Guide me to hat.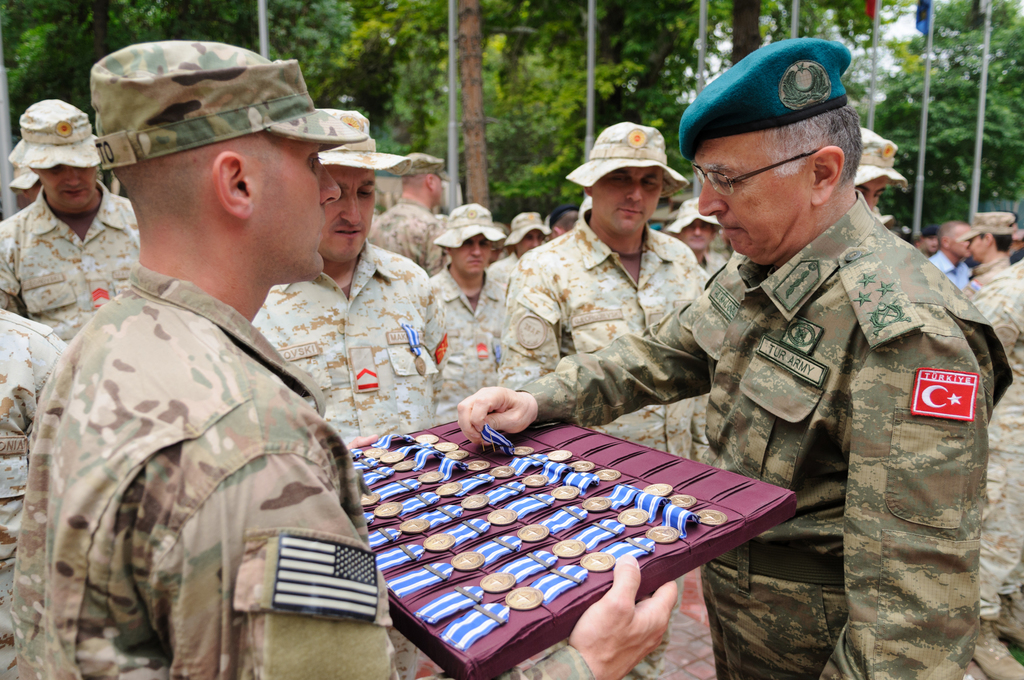
Guidance: bbox(8, 95, 102, 172).
